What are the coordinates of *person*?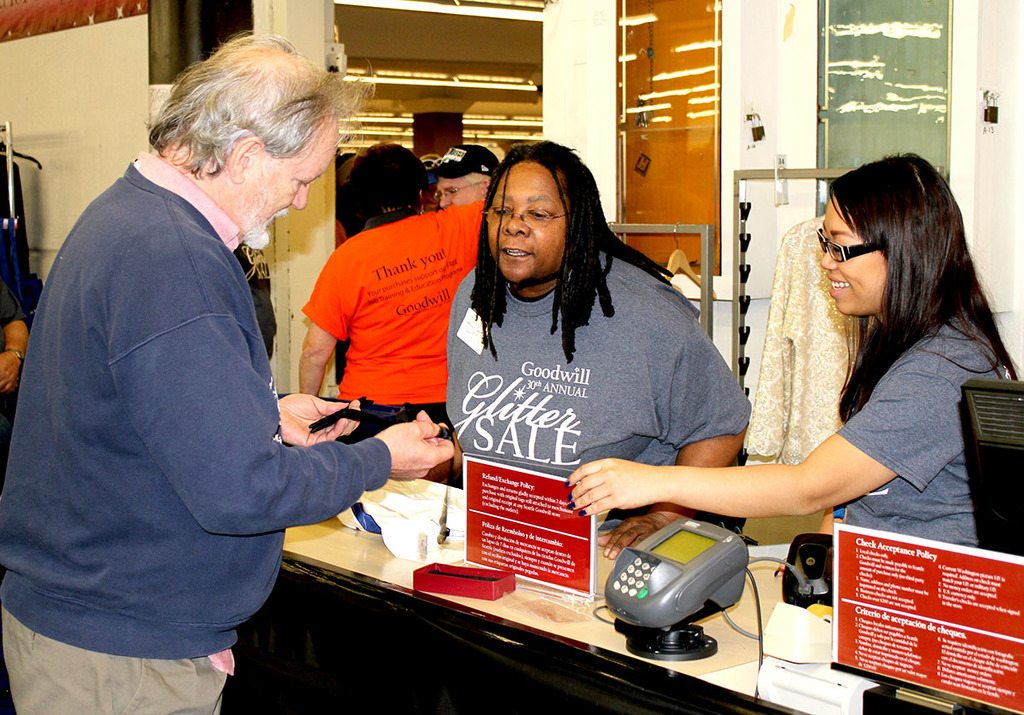
bbox=[564, 146, 1023, 553].
